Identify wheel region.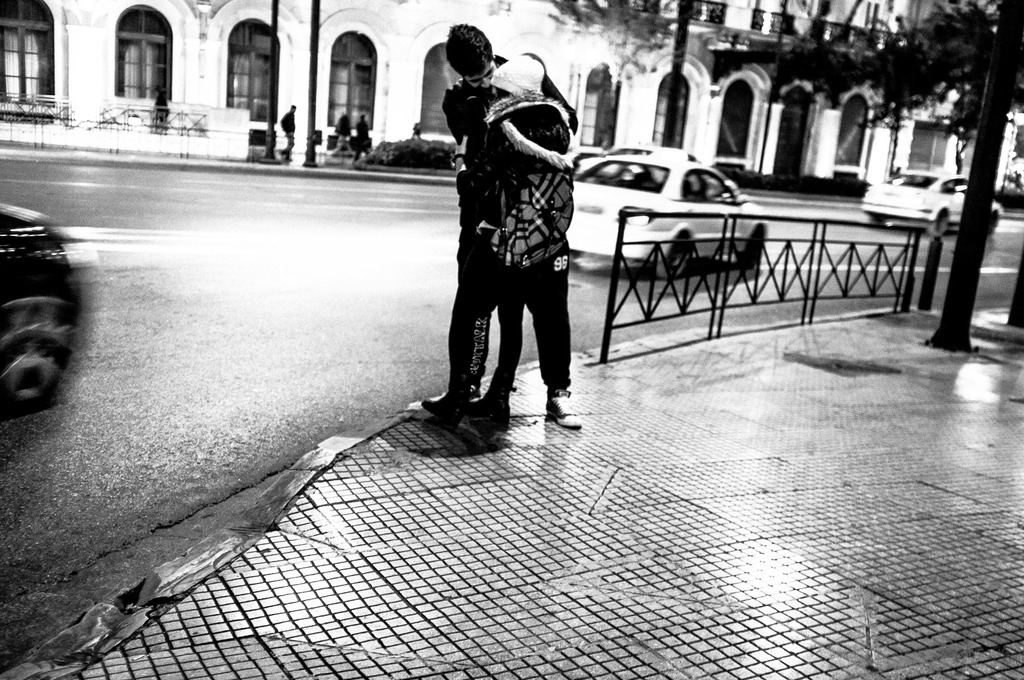
Region: bbox(645, 224, 691, 282).
